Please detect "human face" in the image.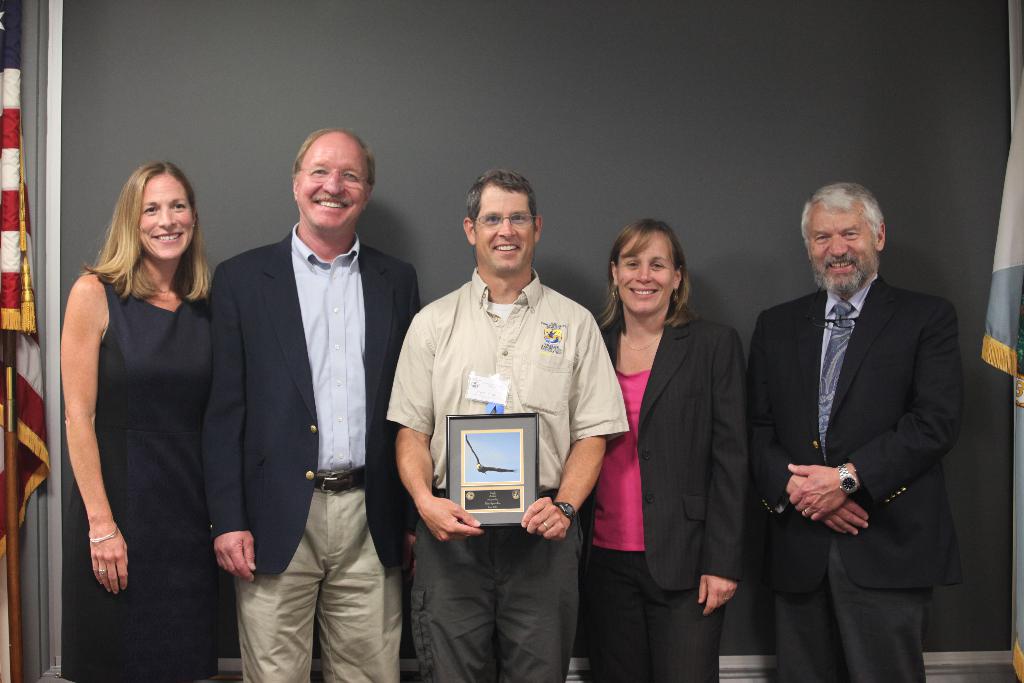
<region>138, 168, 196, 262</region>.
